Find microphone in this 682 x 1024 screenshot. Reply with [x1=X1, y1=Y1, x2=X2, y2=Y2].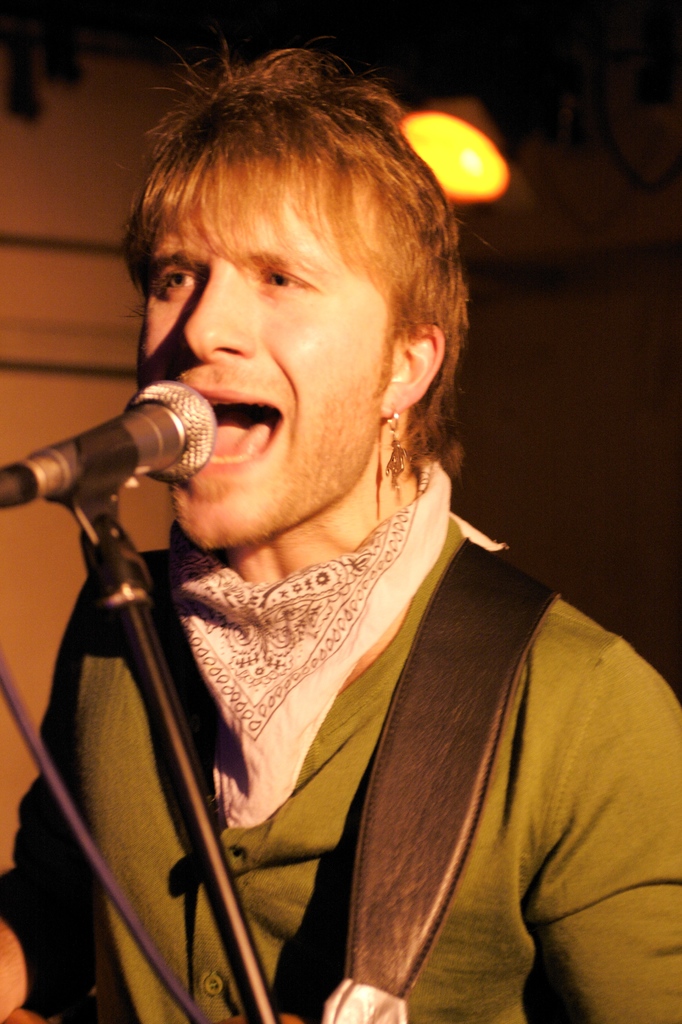
[x1=16, y1=383, x2=241, y2=522].
